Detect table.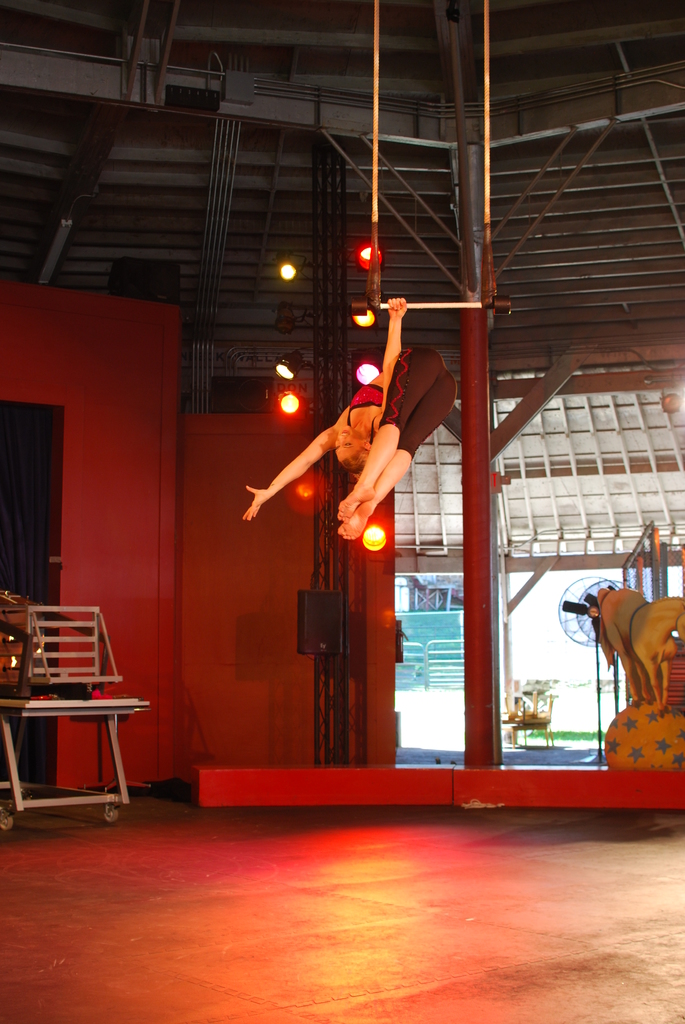
Detected at x1=5, y1=669, x2=139, y2=822.
